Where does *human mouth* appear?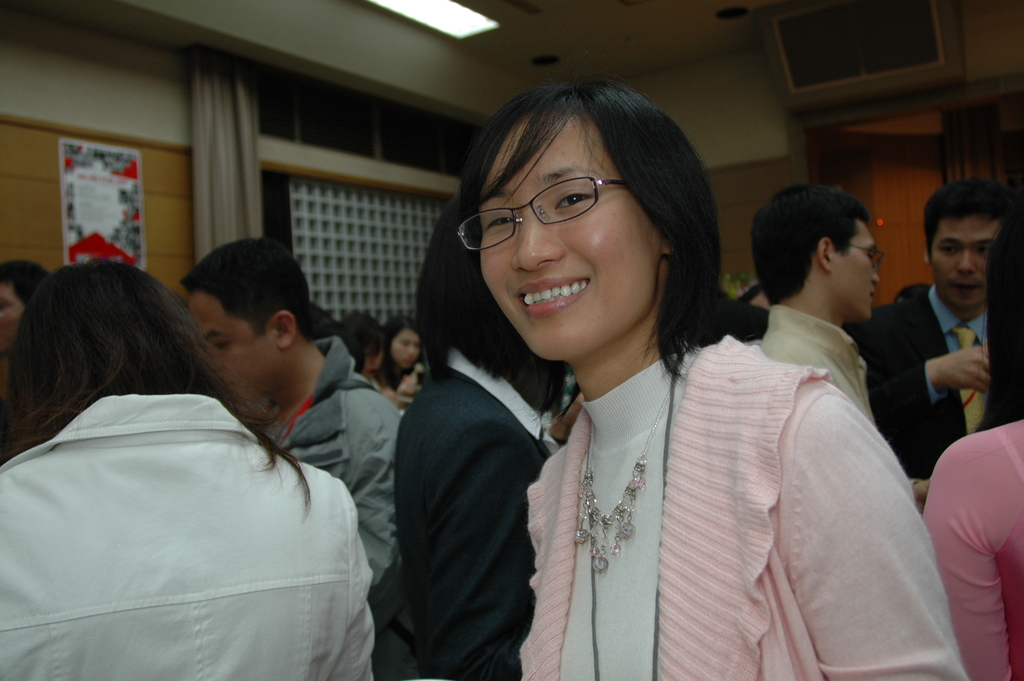
Appears at Rect(867, 285, 875, 300).
